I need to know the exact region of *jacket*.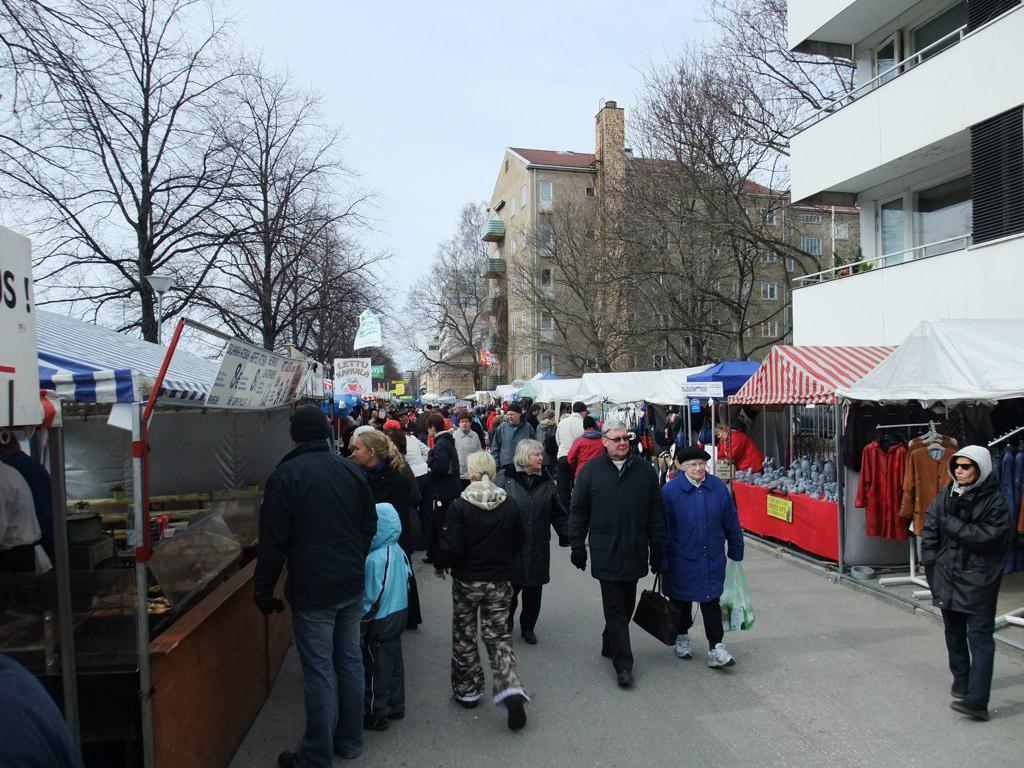
Region: {"x1": 487, "y1": 417, "x2": 536, "y2": 468}.
